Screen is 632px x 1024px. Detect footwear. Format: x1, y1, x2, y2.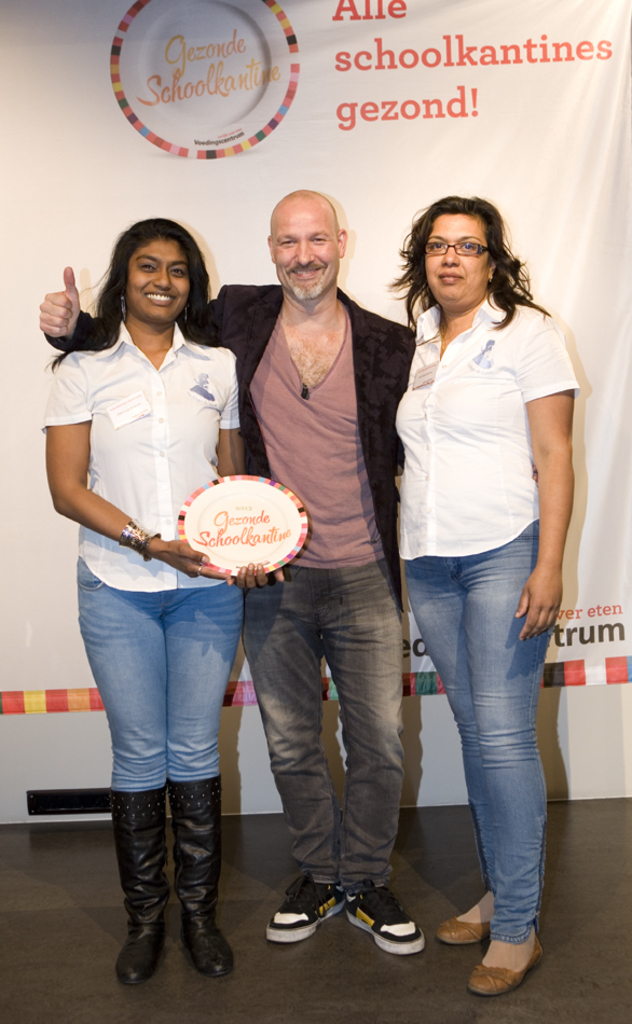
468, 918, 546, 996.
